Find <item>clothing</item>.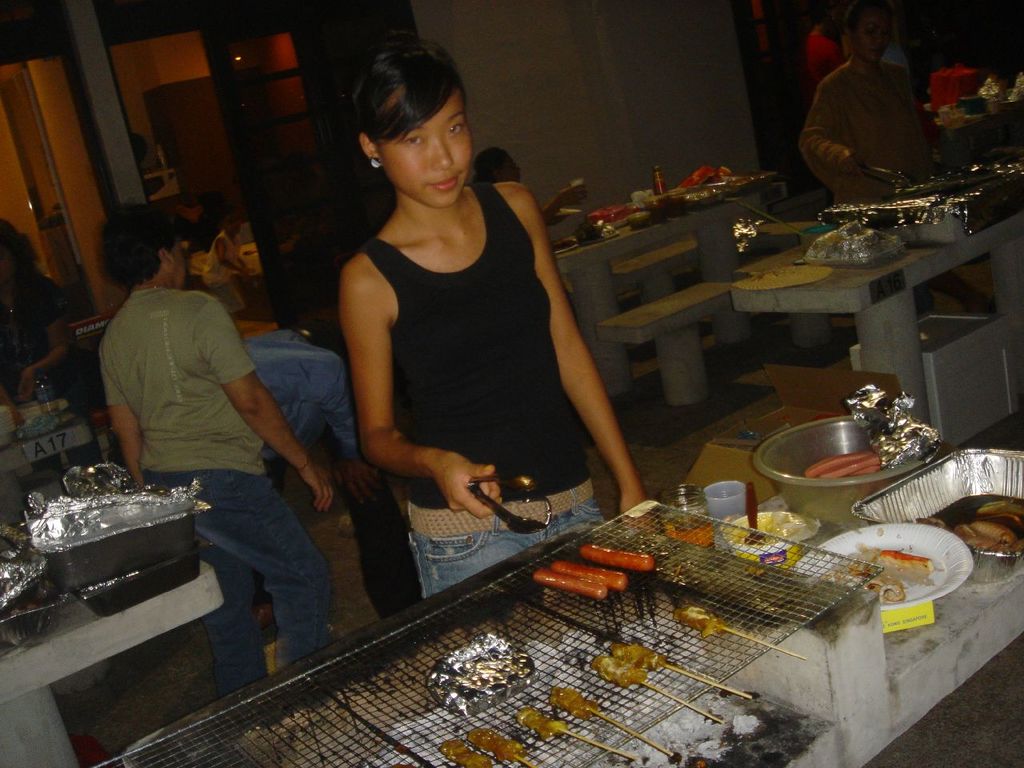
BBox(798, 62, 930, 214).
